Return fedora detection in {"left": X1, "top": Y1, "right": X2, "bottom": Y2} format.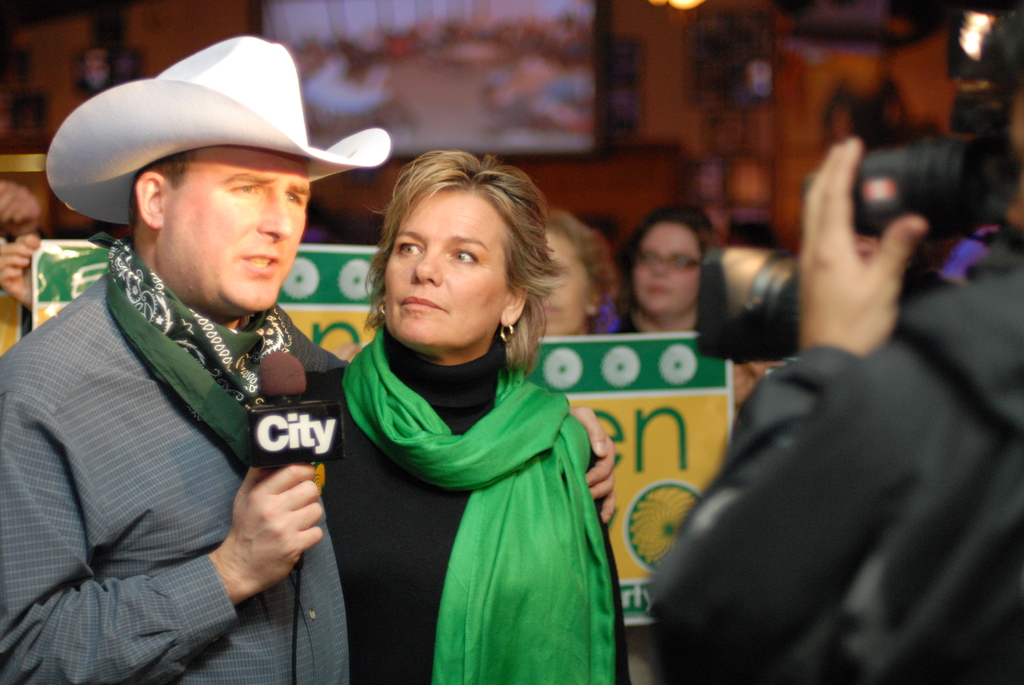
{"left": 39, "top": 36, "right": 388, "bottom": 226}.
